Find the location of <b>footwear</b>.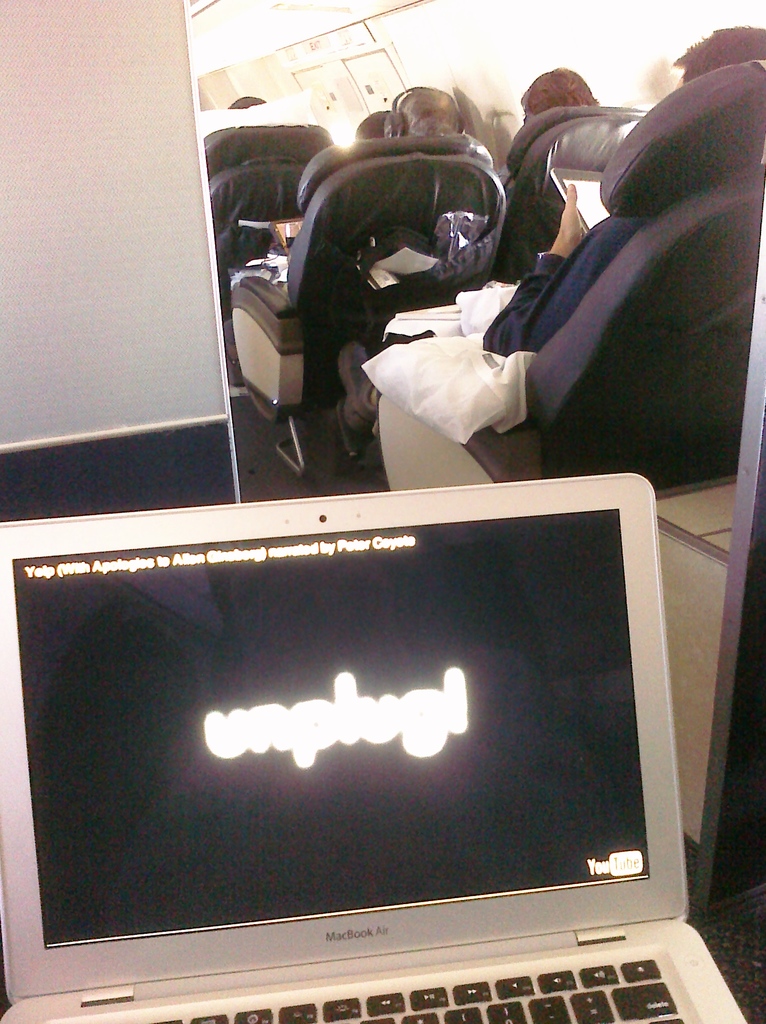
Location: x1=338 y1=394 x2=361 y2=469.
